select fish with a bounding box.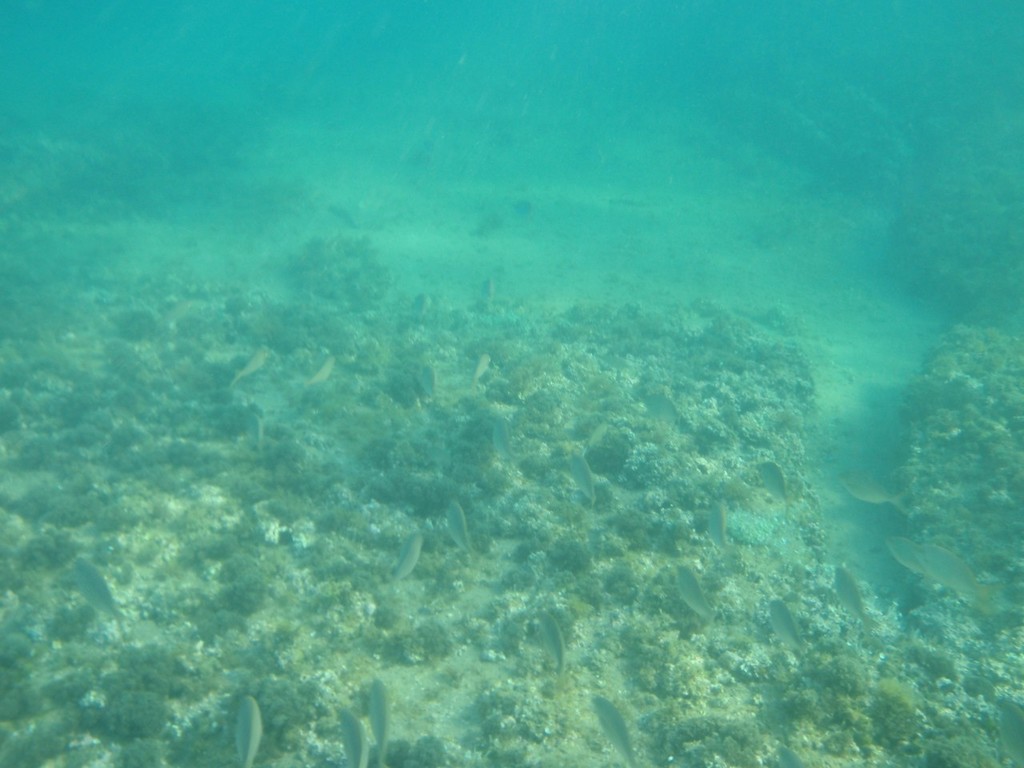
{"x1": 246, "y1": 412, "x2": 263, "y2": 446}.
